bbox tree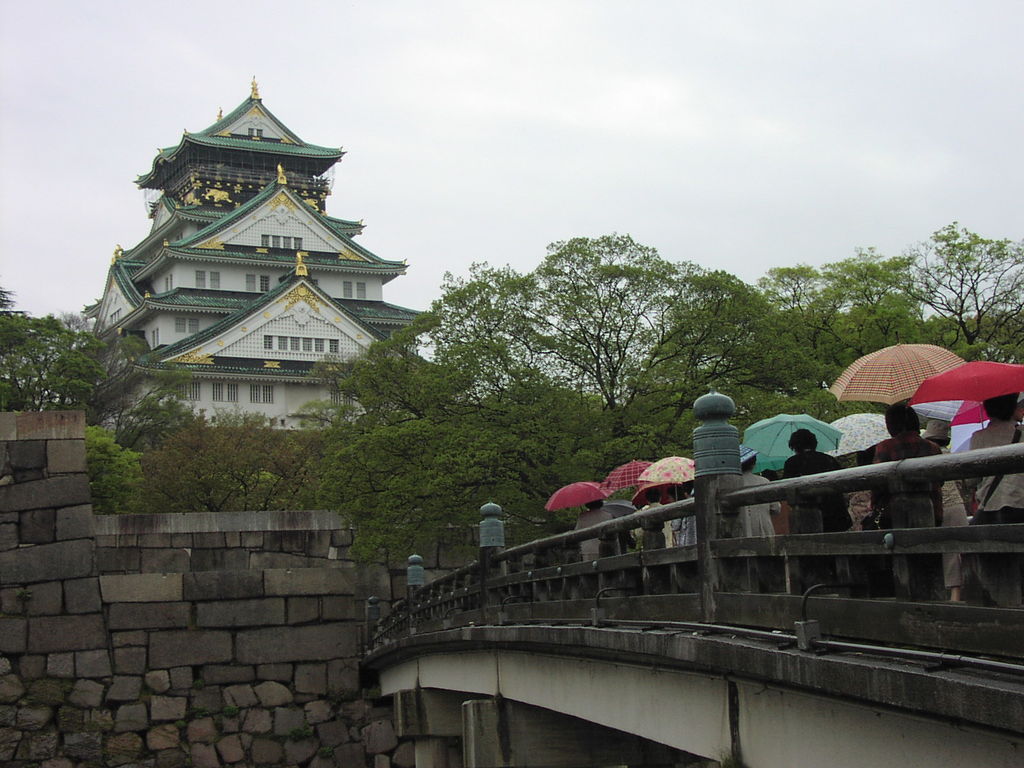
0, 305, 189, 428
